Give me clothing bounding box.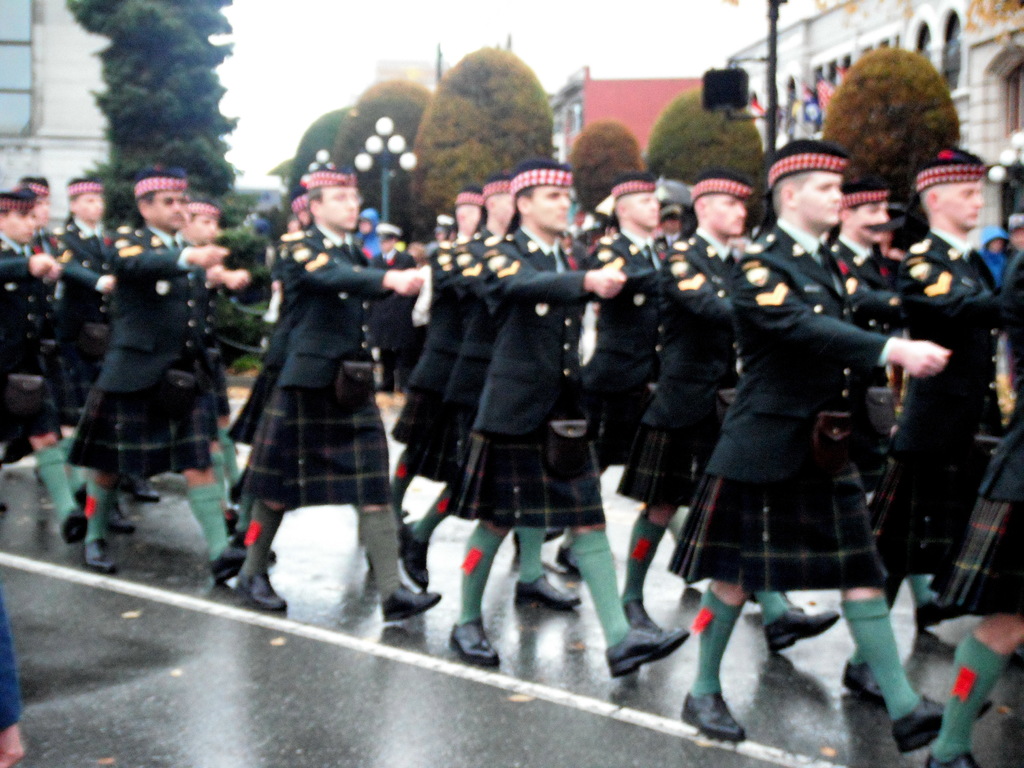
(863, 228, 988, 609).
